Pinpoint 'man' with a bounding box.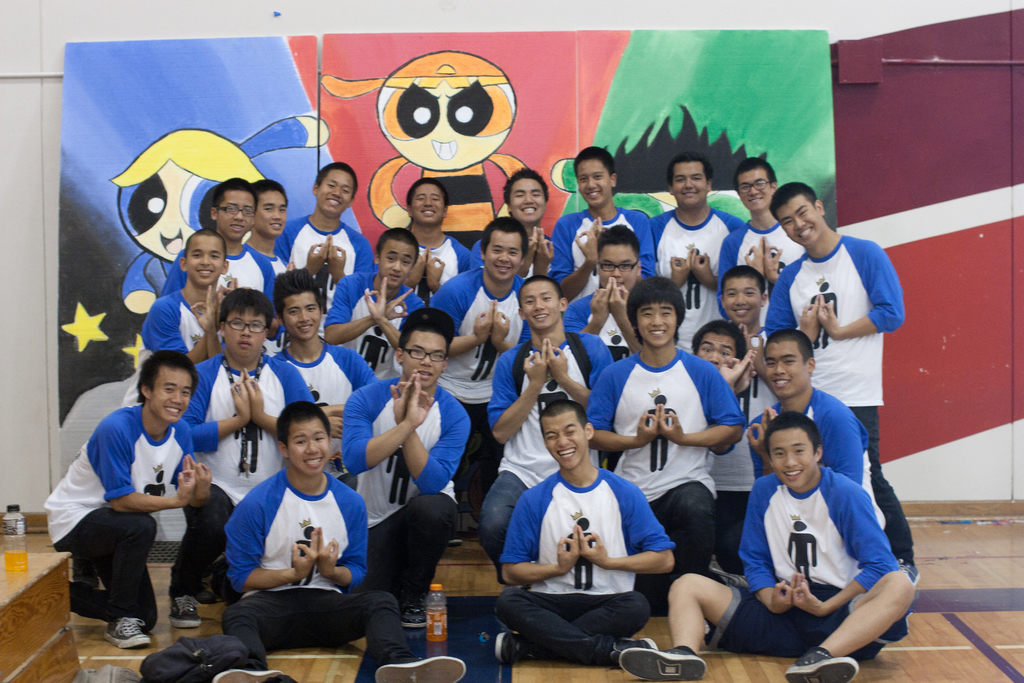
pyautogui.locateOnScreen(164, 288, 320, 626).
